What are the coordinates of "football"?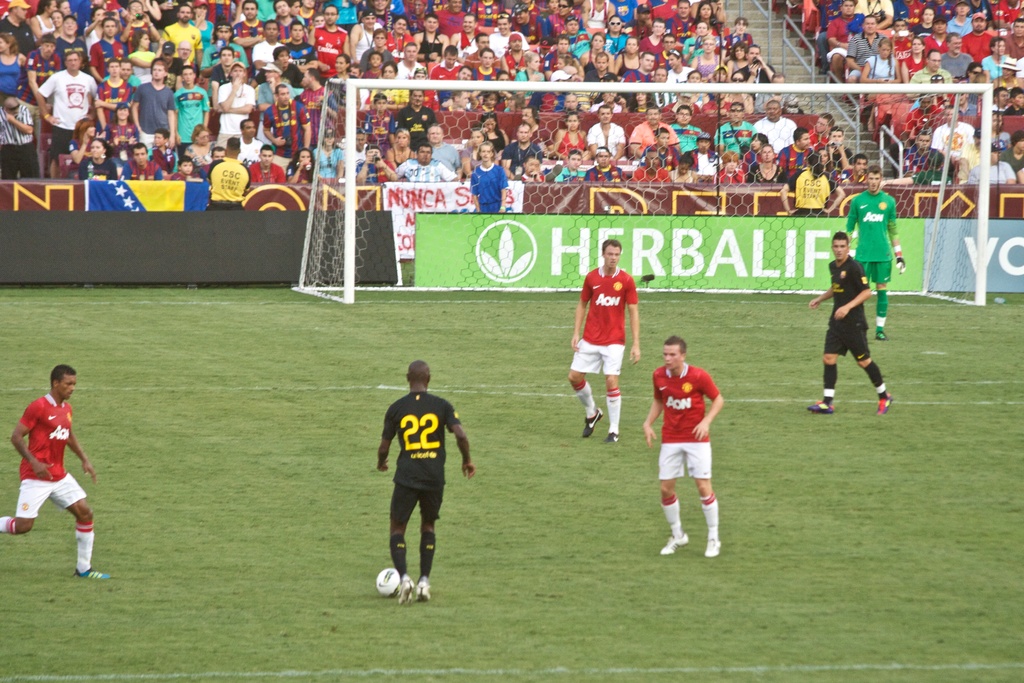
374/563/397/597.
